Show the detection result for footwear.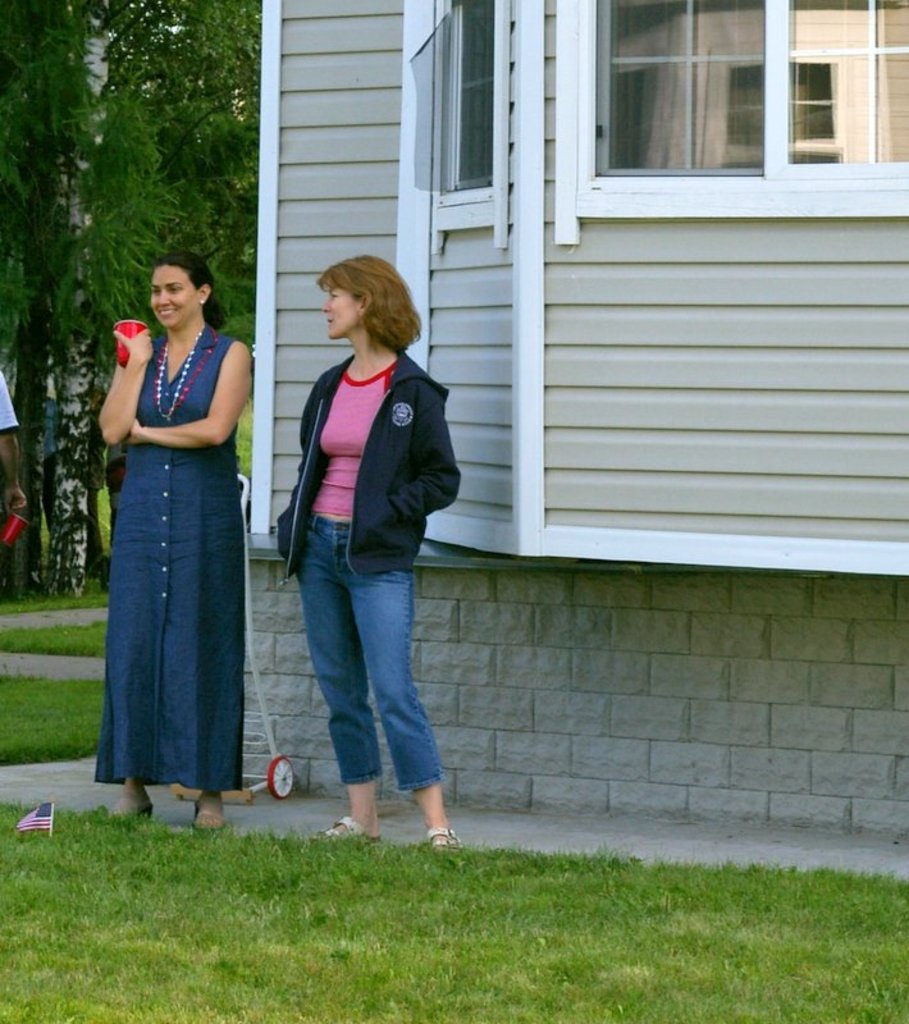
bbox=[309, 813, 384, 855].
